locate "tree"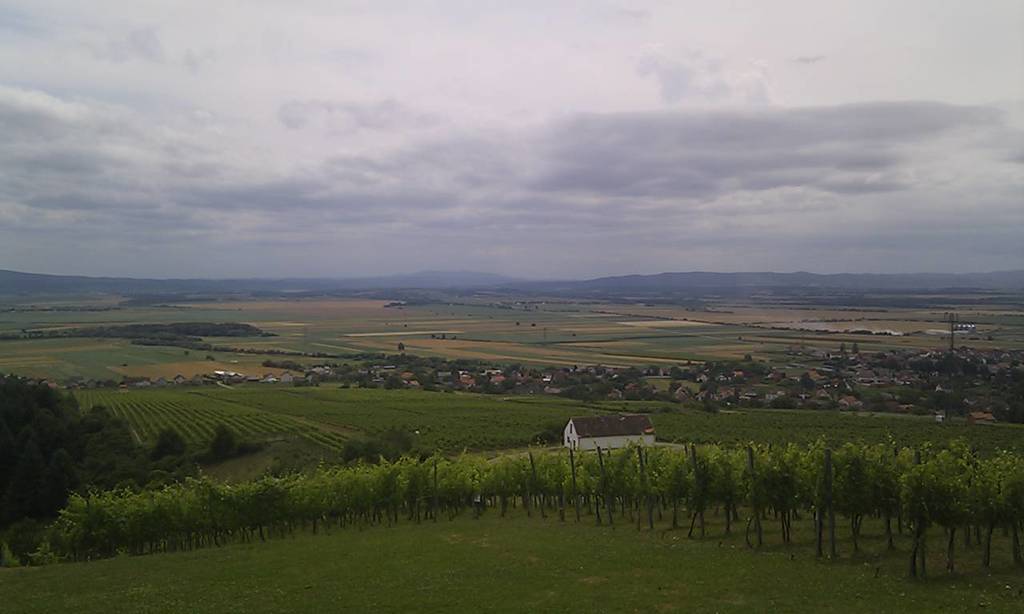
box(377, 453, 454, 532)
